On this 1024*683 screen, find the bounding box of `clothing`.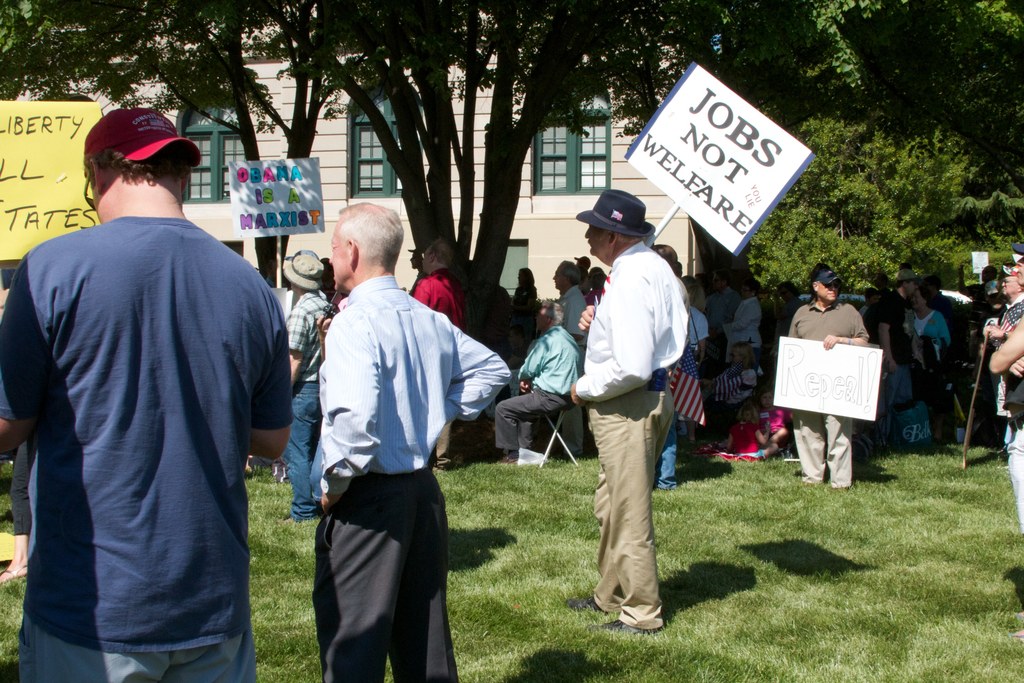
Bounding box: box(1002, 288, 1023, 537).
